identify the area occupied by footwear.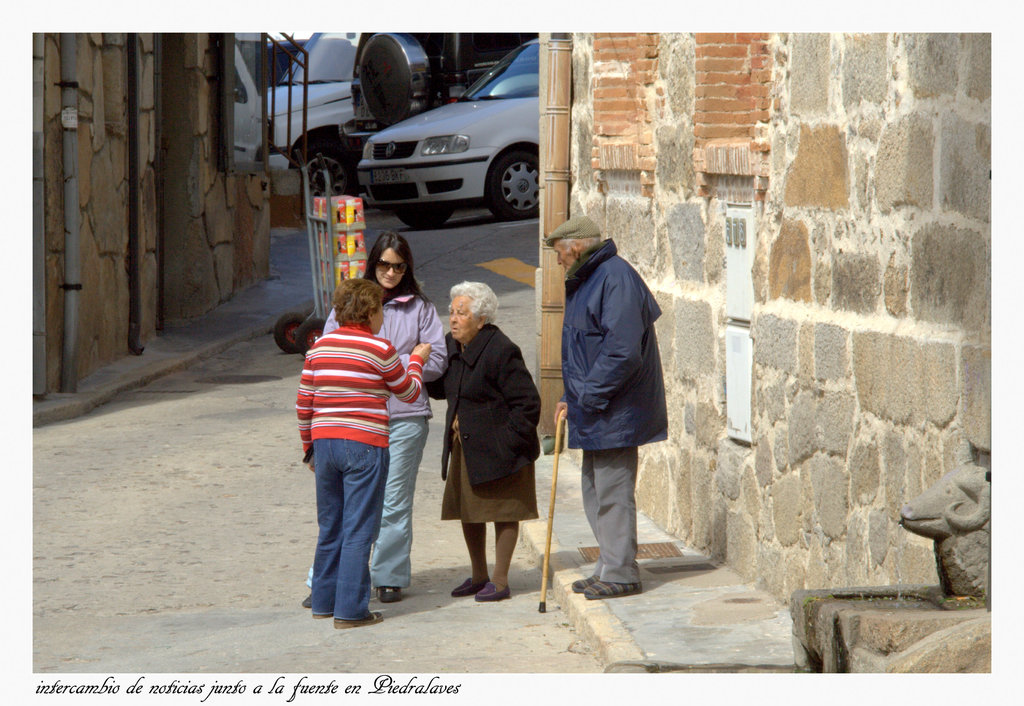
Area: {"x1": 333, "y1": 611, "x2": 381, "y2": 628}.
